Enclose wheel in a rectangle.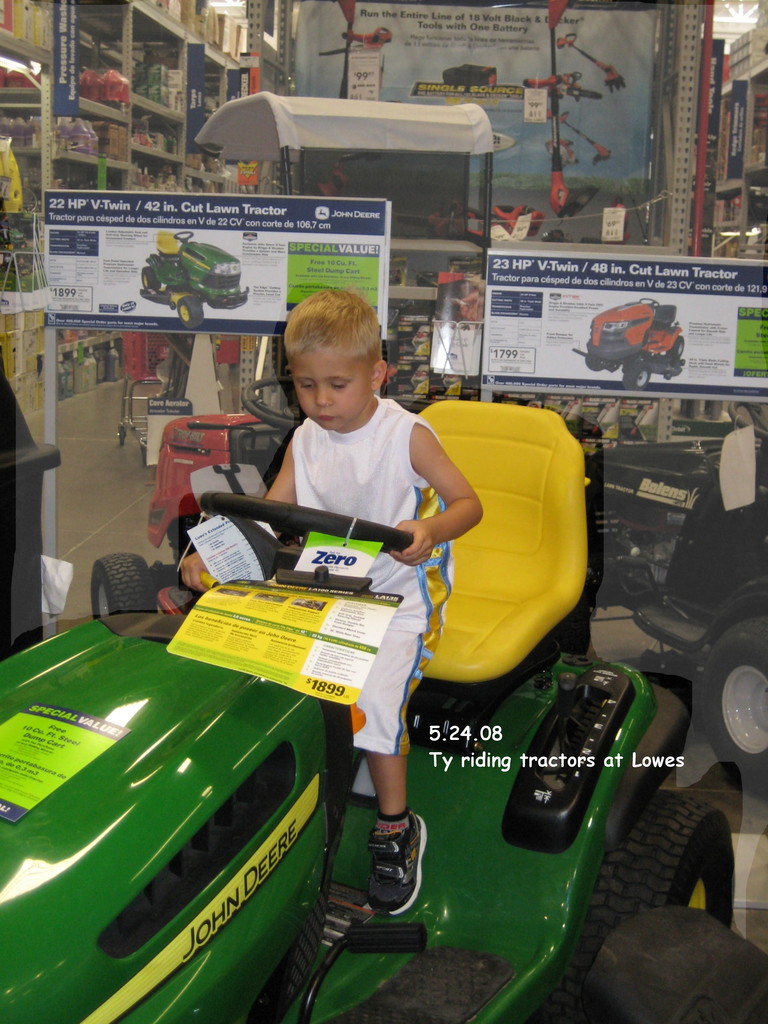
box=[681, 609, 767, 791].
